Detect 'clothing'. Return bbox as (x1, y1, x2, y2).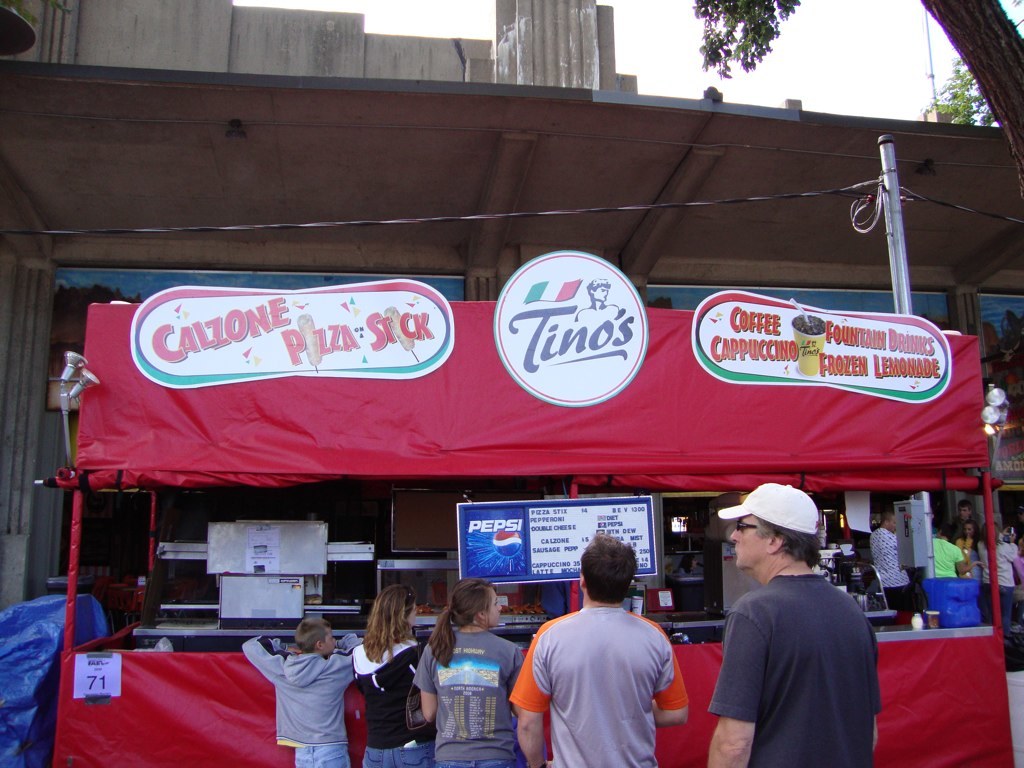
(967, 537, 986, 578).
